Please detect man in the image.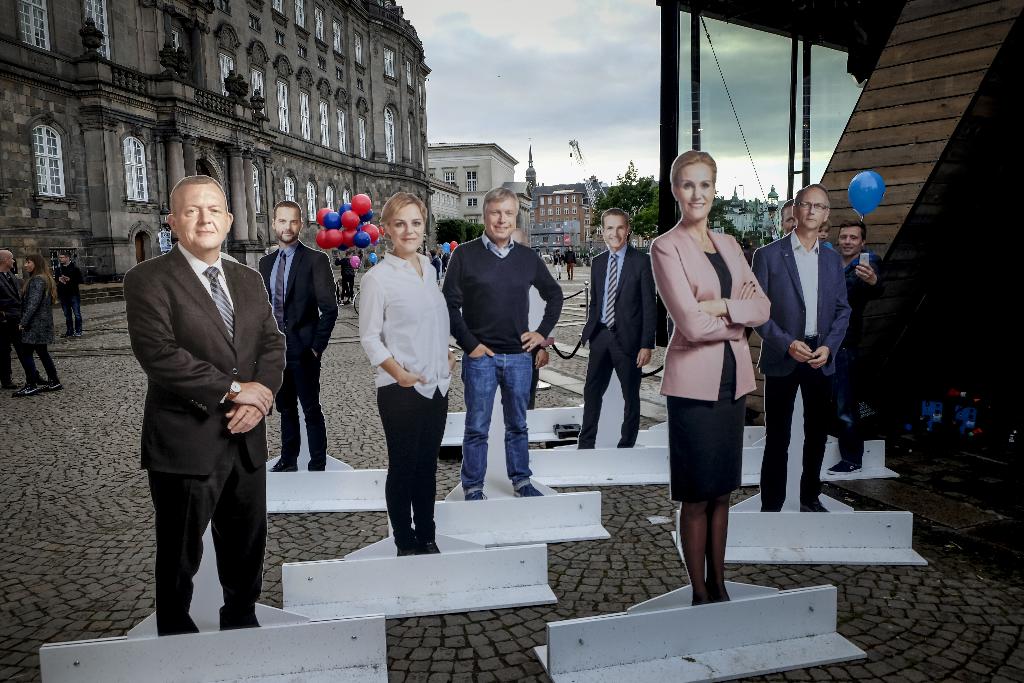
(x1=748, y1=186, x2=854, y2=513).
